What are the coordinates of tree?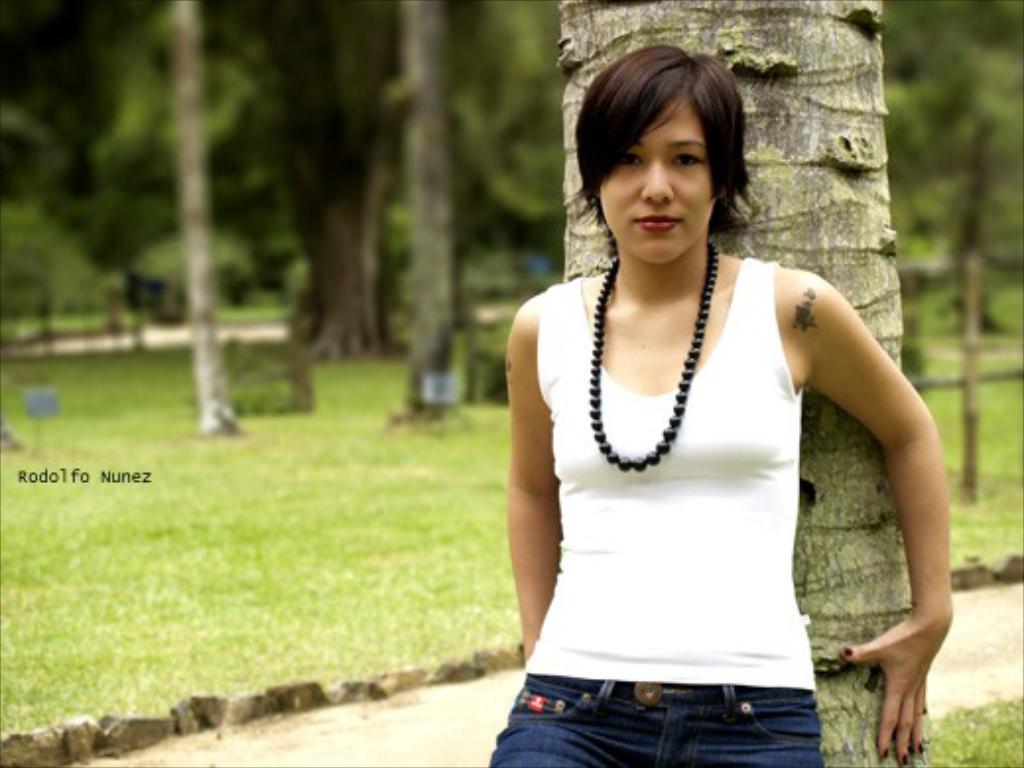
BBox(563, 2, 906, 762).
